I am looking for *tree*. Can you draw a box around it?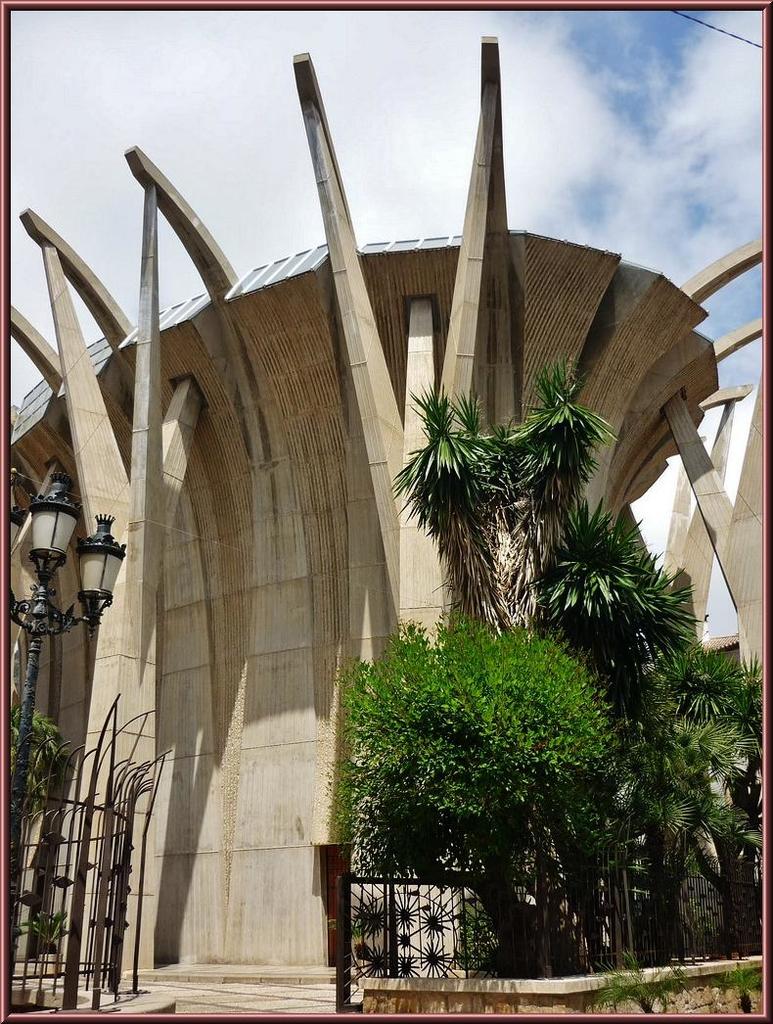
Sure, the bounding box is crop(386, 372, 507, 632).
